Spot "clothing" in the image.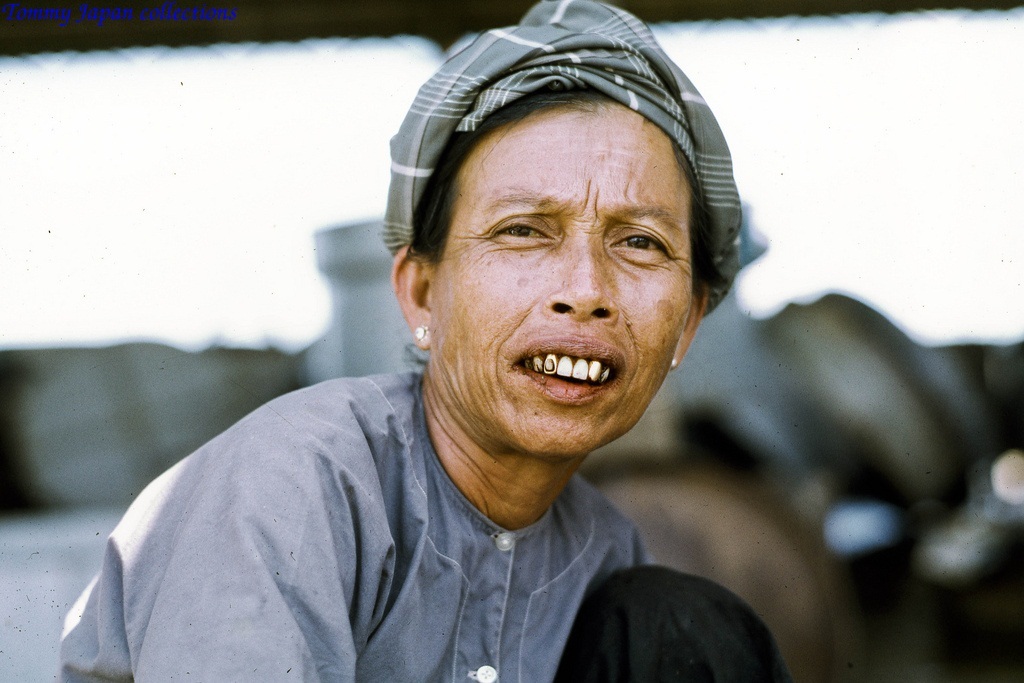
"clothing" found at x1=59, y1=371, x2=647, y2=682.
